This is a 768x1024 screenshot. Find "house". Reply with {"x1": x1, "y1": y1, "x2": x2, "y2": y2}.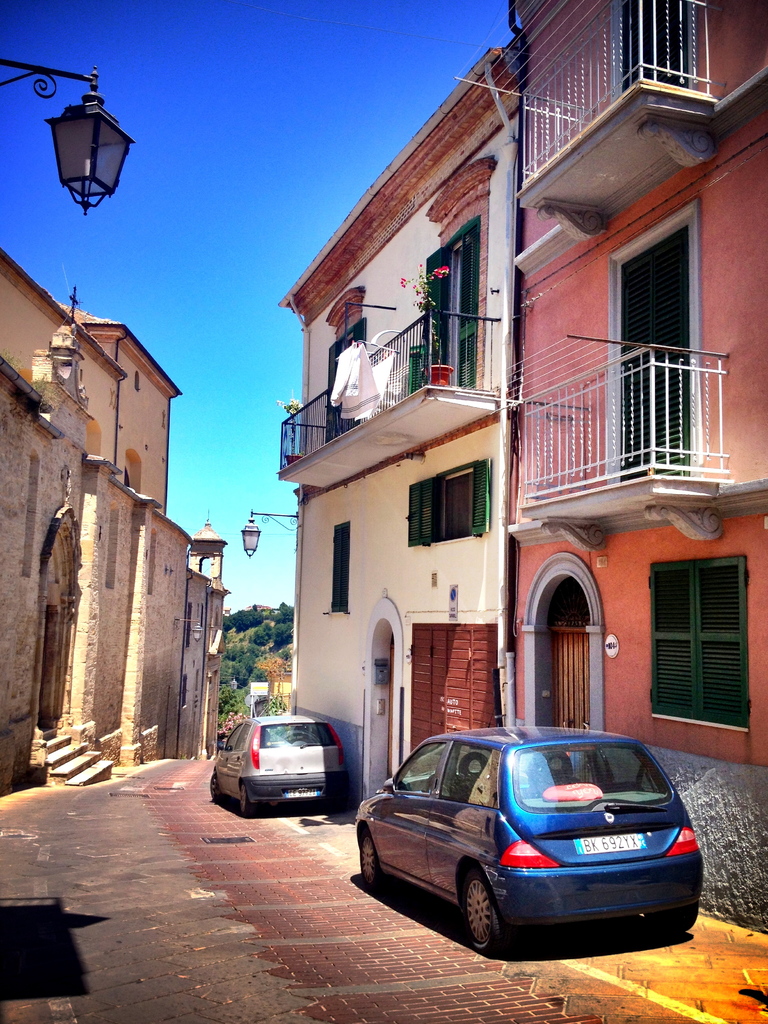
{"x1": 0, "y1": 239, "x2": 221, "y2": 788}.
